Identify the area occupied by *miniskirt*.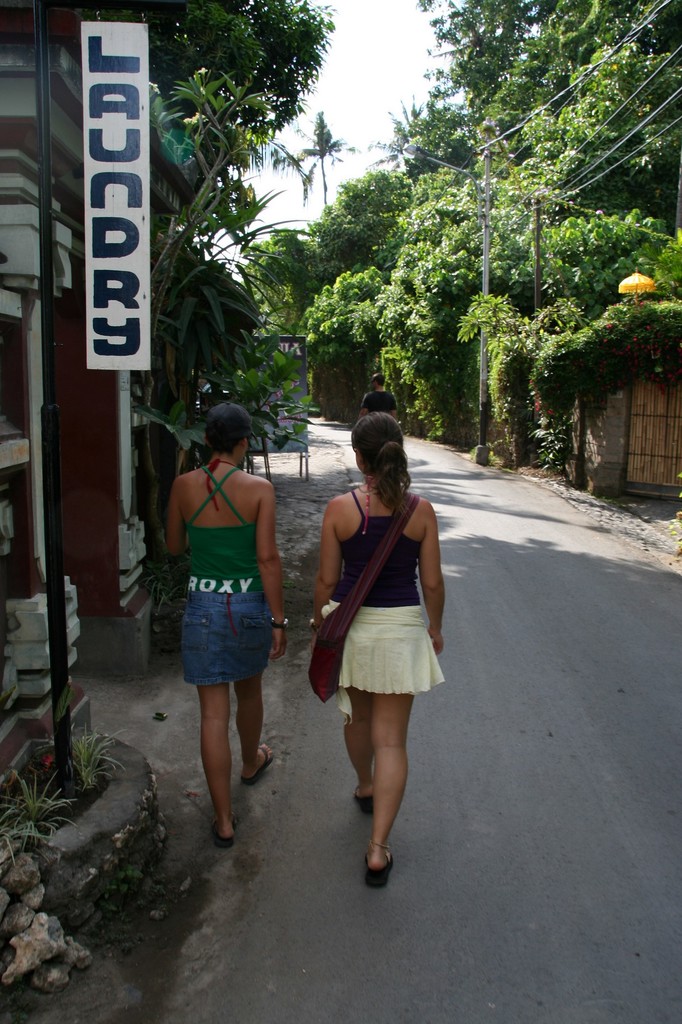
Area: 174/590/278/688.
